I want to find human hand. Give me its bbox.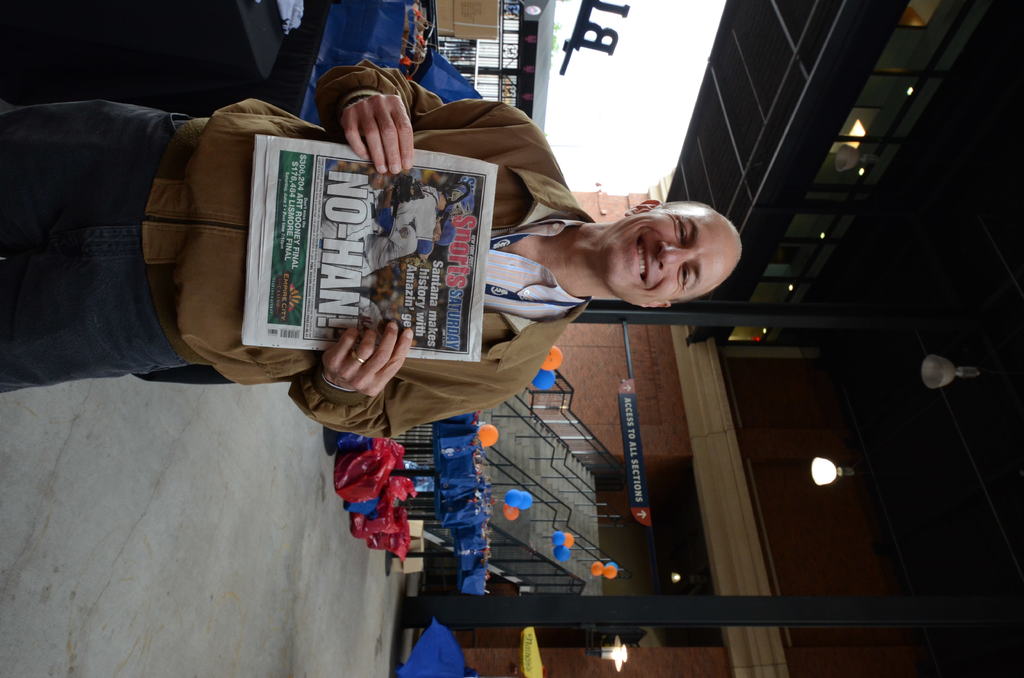
340,95,417,179.
